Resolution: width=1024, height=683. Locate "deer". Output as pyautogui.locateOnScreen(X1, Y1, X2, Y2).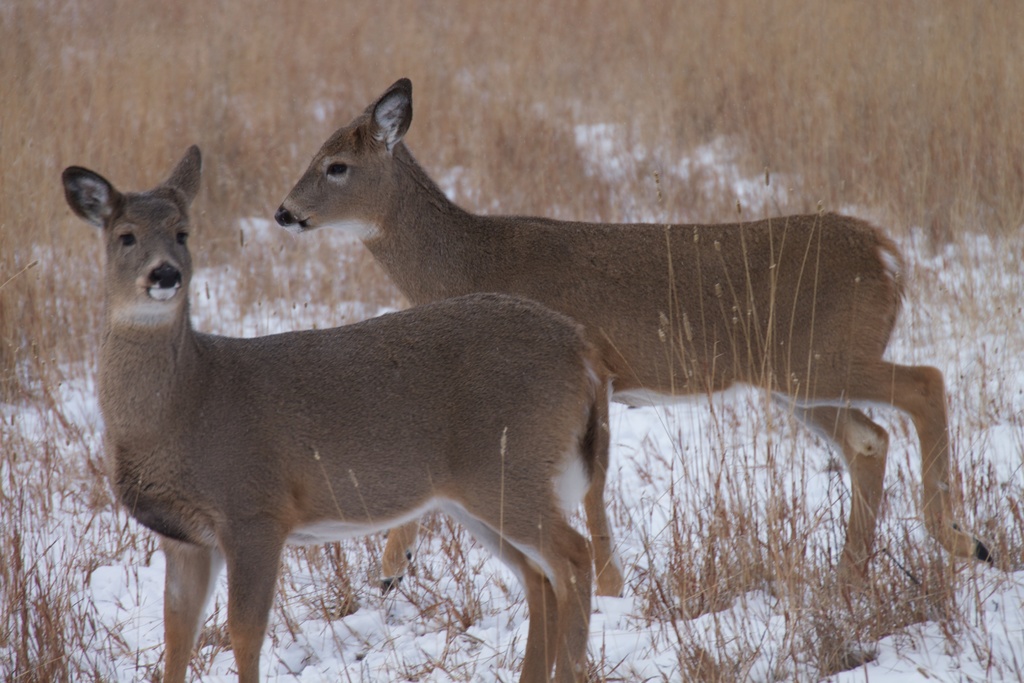
pyautogui.locateOnScreen(271, 75, 991, 569).
